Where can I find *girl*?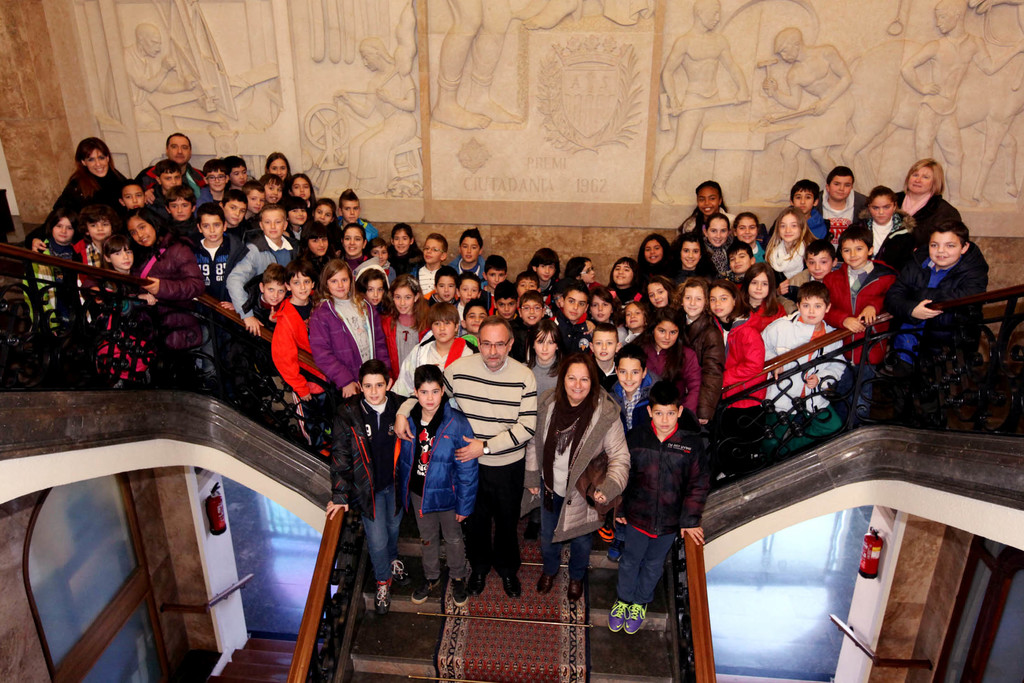
You can find it at <box>641,275,672,303</box>.
